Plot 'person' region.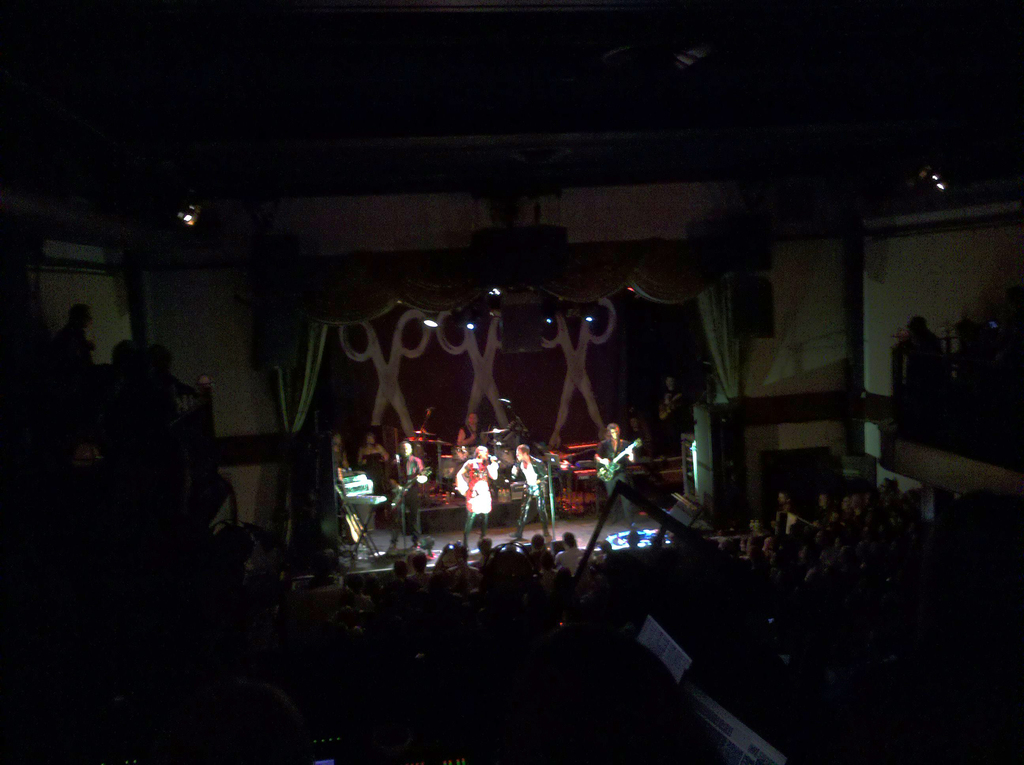
Plotted at l=351, t=427, r=390, b=527.
